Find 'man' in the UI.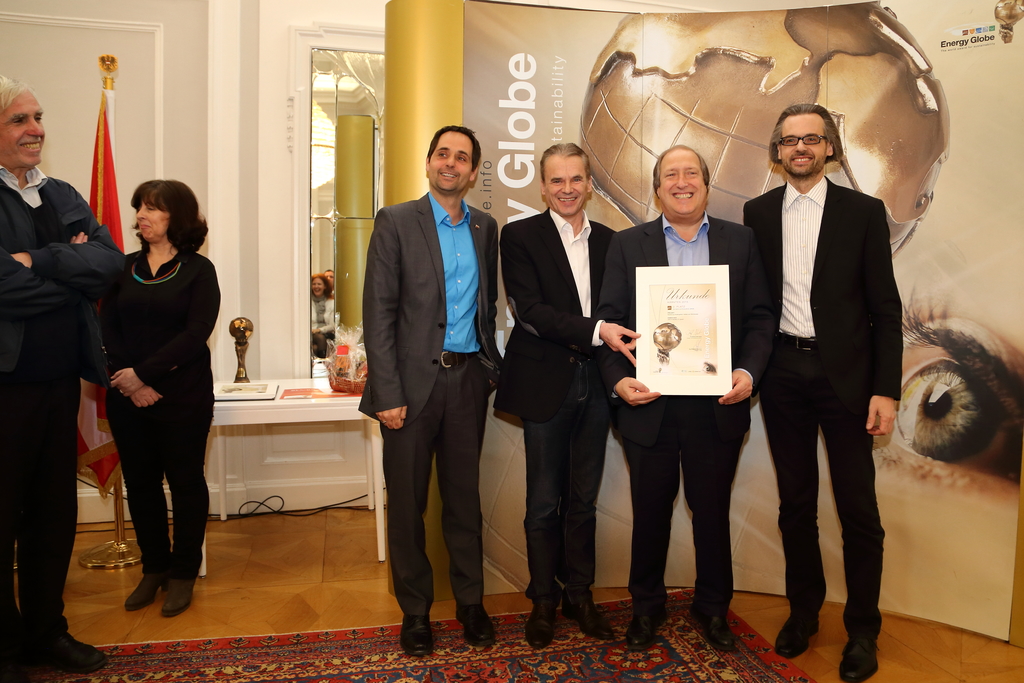
UI element at BBox(733, 76, 911, 649).
